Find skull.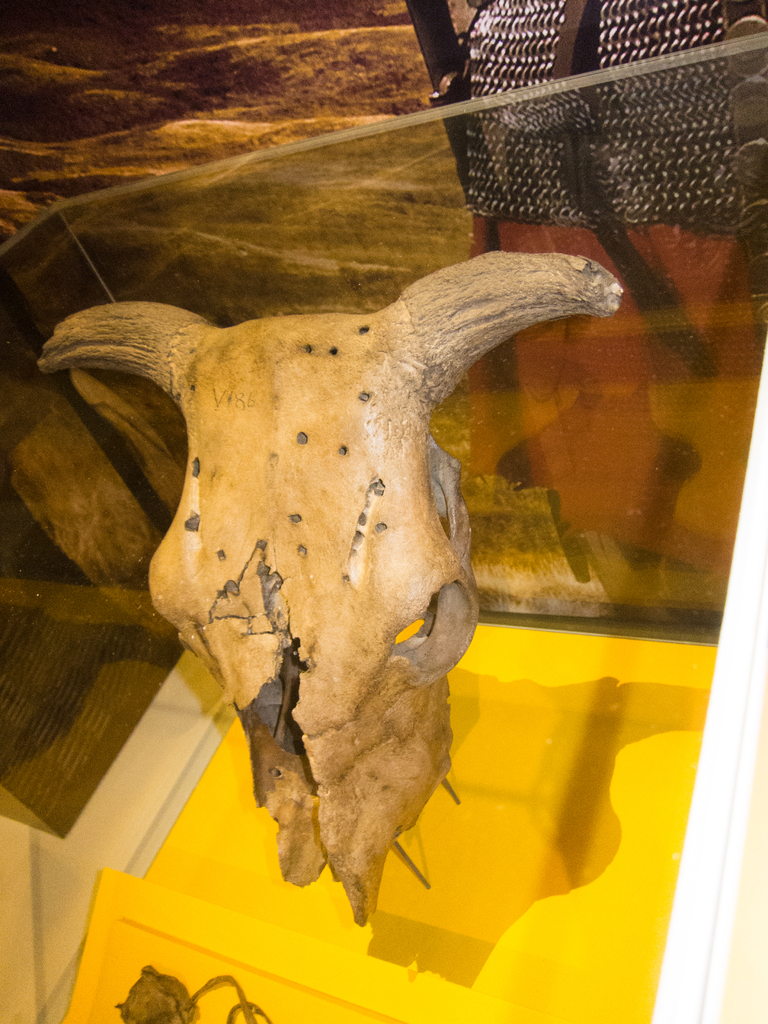
bbox(76, 227, 607, 875).
